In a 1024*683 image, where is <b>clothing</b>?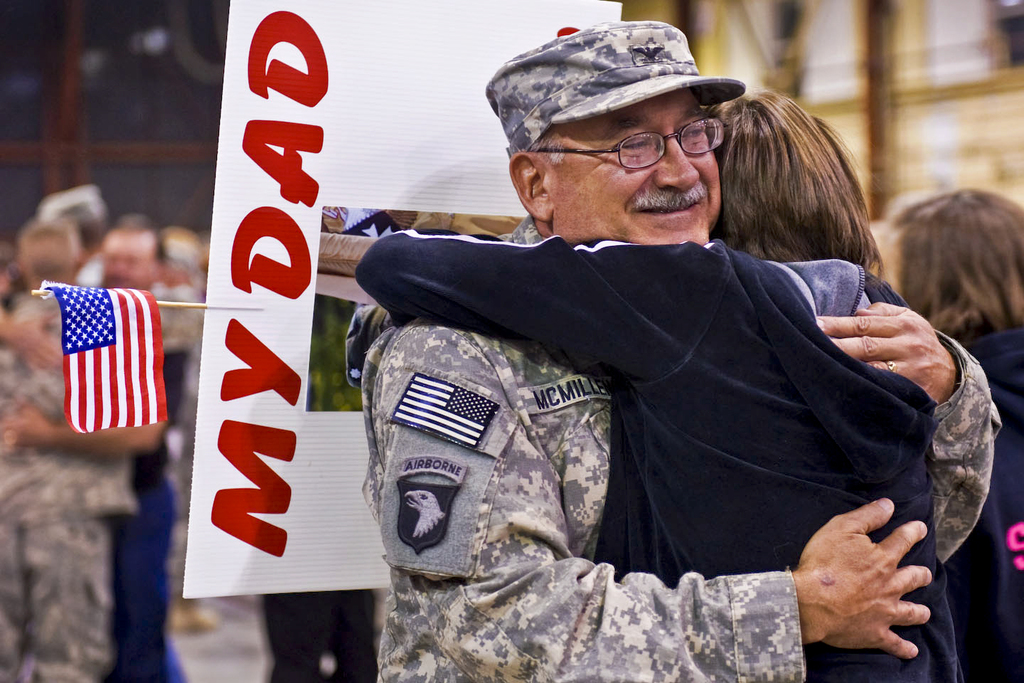
<region>942, 322, 1023, 682</region>.
